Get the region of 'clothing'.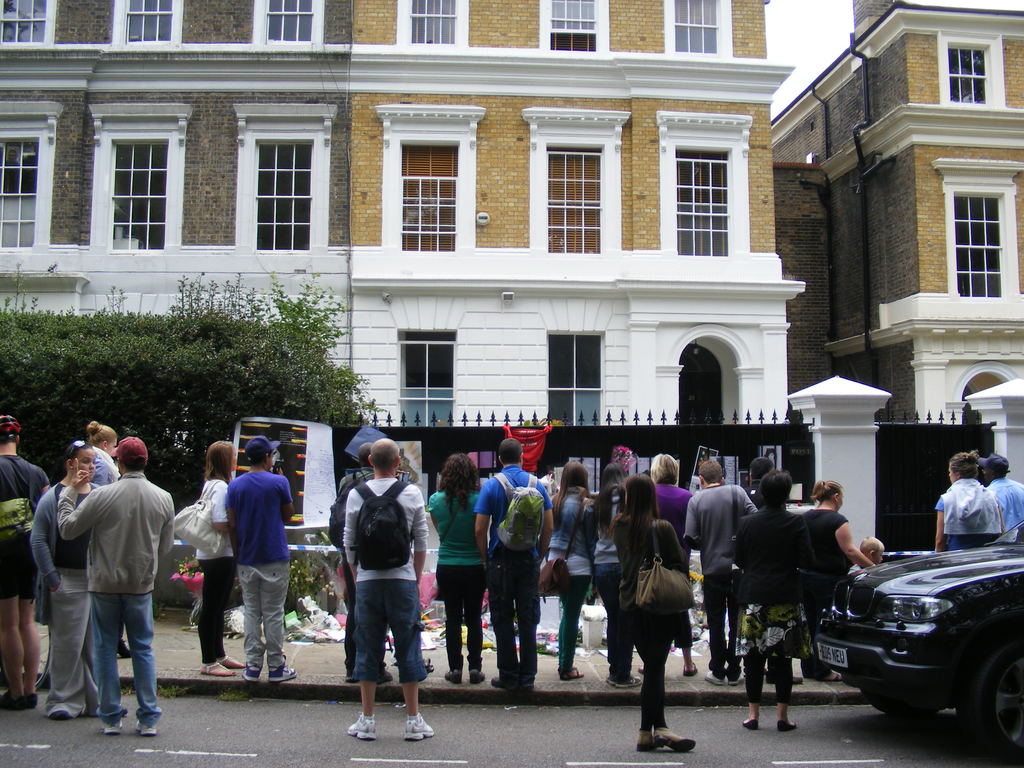
bbox=(739, 477, 808, 696).
